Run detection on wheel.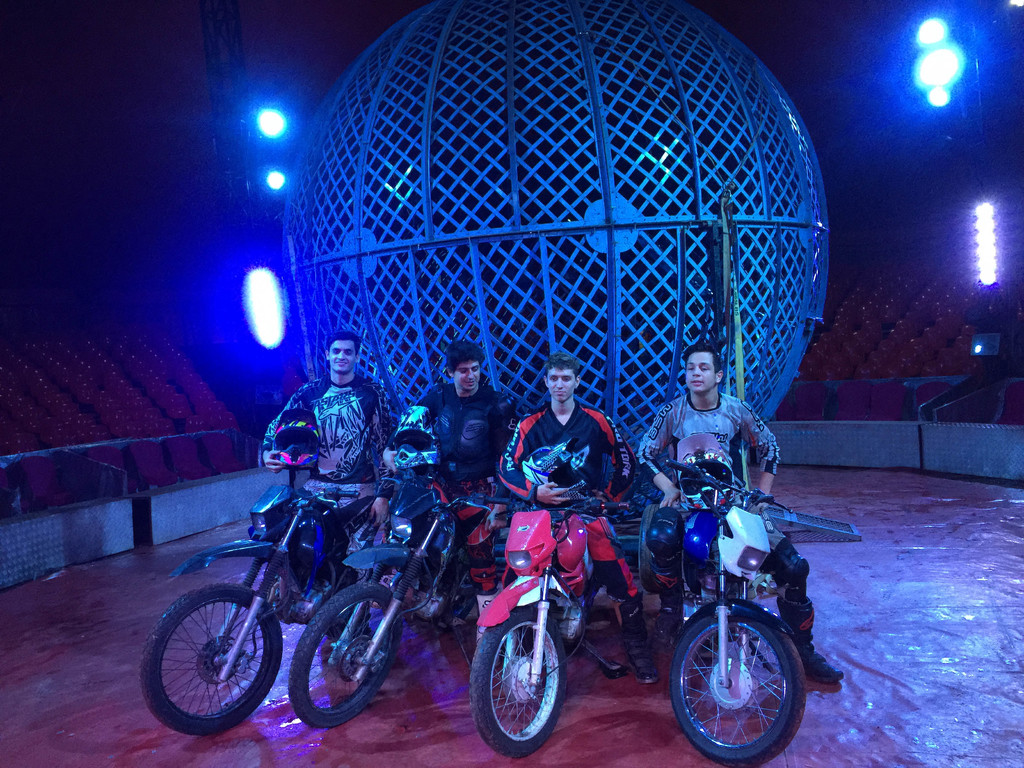
Result: crop(136, 582, 285, 735).
